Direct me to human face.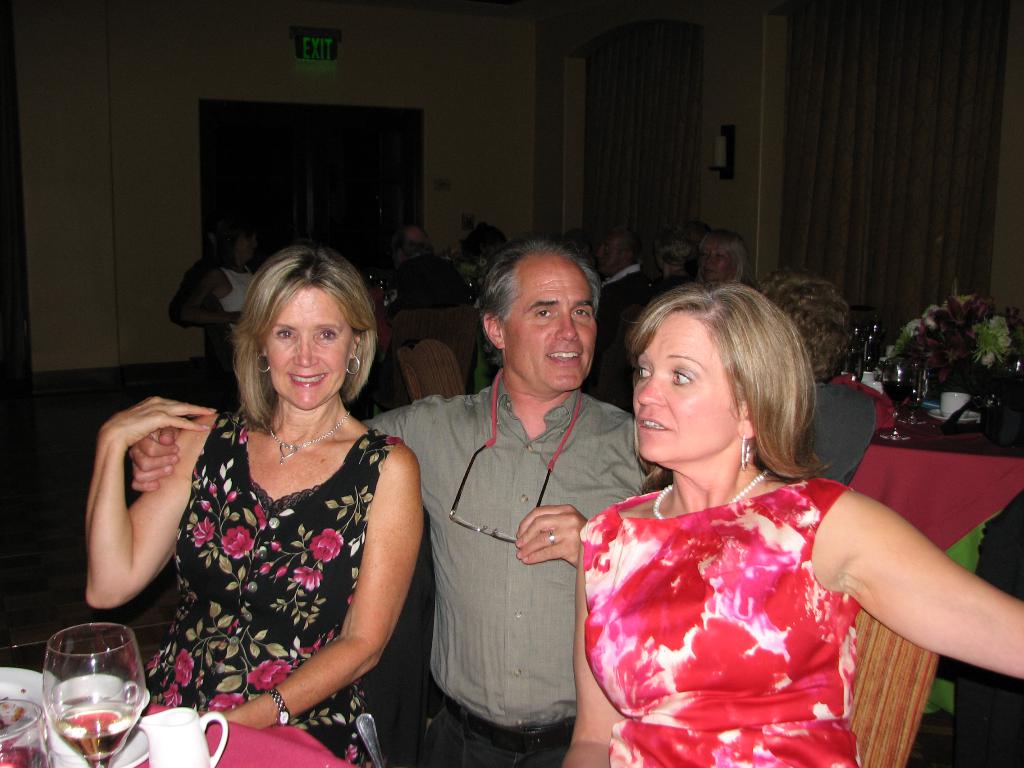
Direction: [x1=510, y1=258, x2=596, y2=390].
